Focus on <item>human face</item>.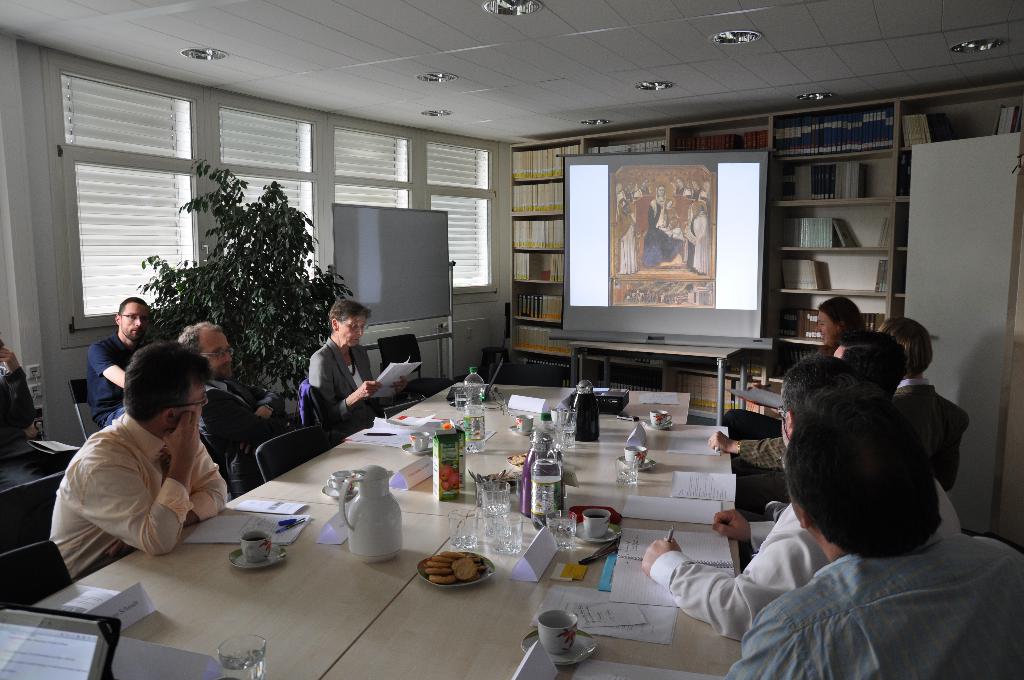
Focused at [117, 303, 149, 344].
